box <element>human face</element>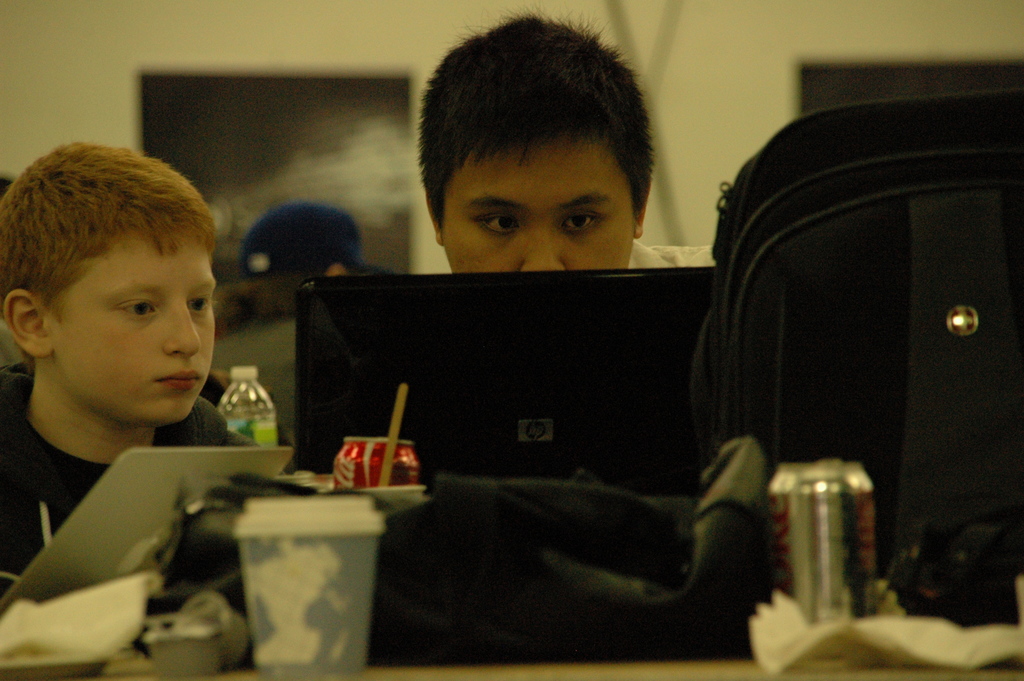
bbox=(47, 222, 213, 430)
